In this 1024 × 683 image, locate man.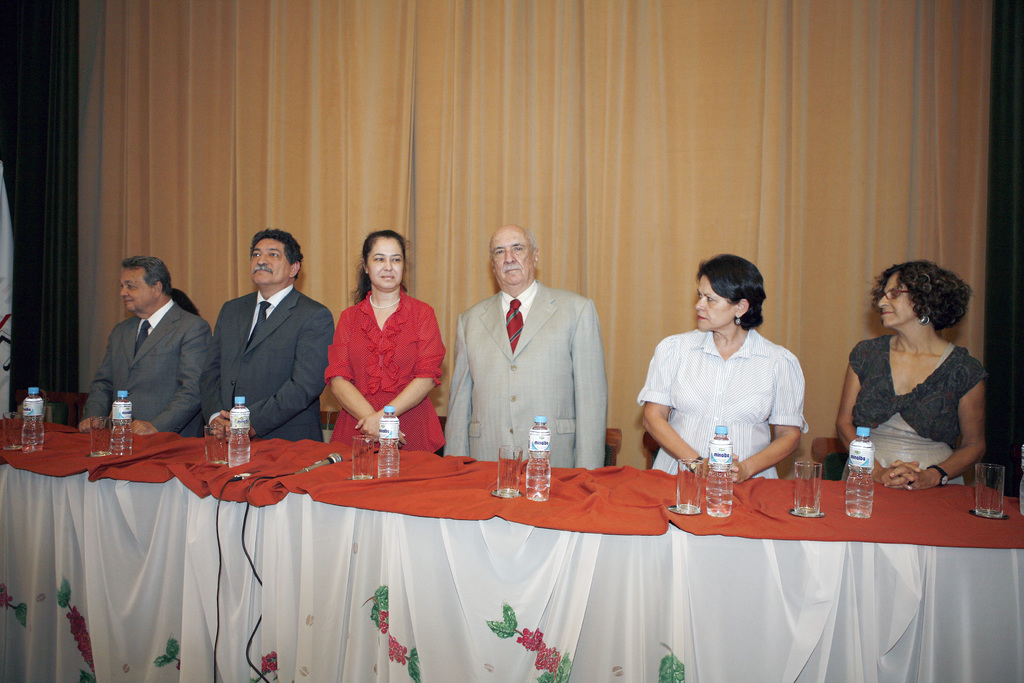
Bounding box: left=75, top=254, right=216, bottom=436.
